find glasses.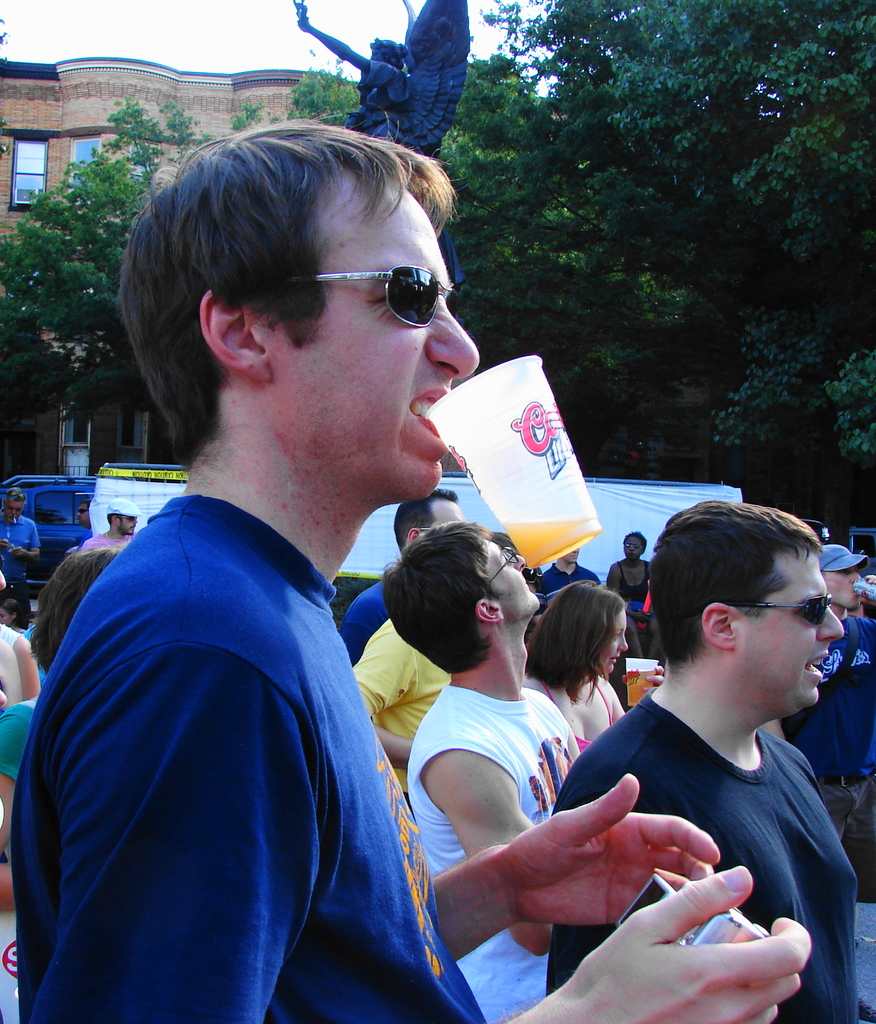
locate(312, 264, 459, 325).
